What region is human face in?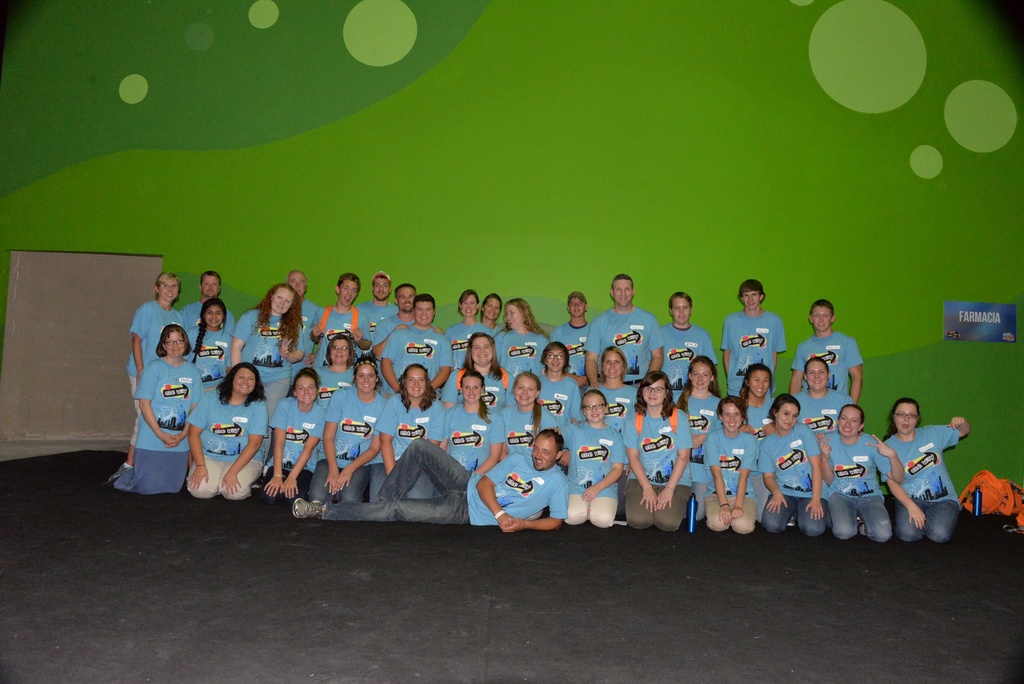
584,400,604,422.
